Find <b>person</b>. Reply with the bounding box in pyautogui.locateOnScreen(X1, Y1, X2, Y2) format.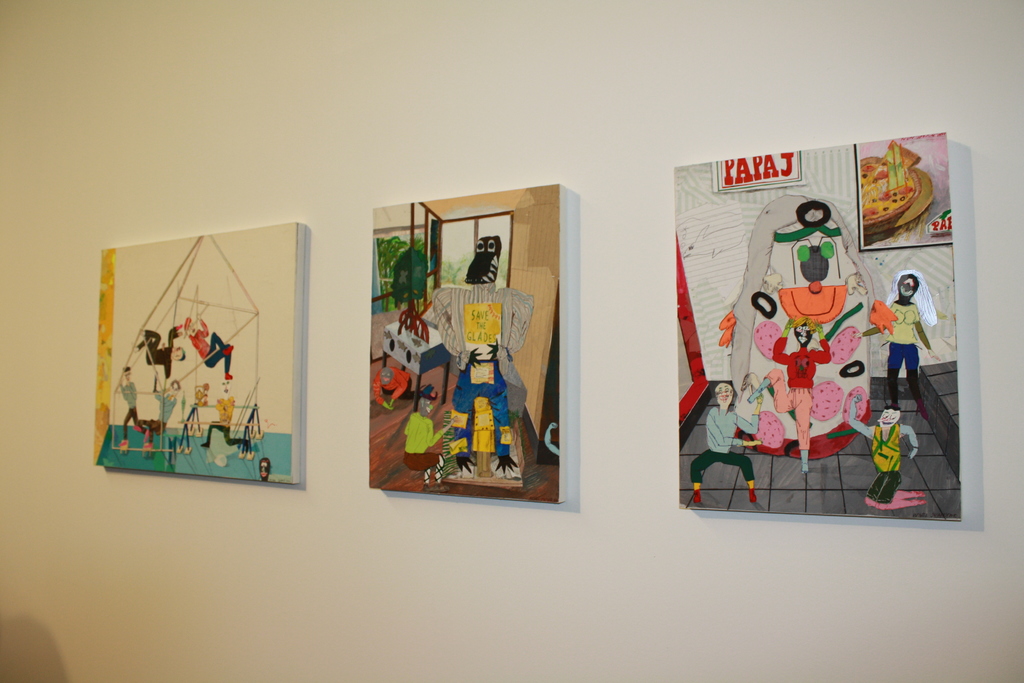
pyautogui.locateOnScreen(768, 317, 835, 472).
